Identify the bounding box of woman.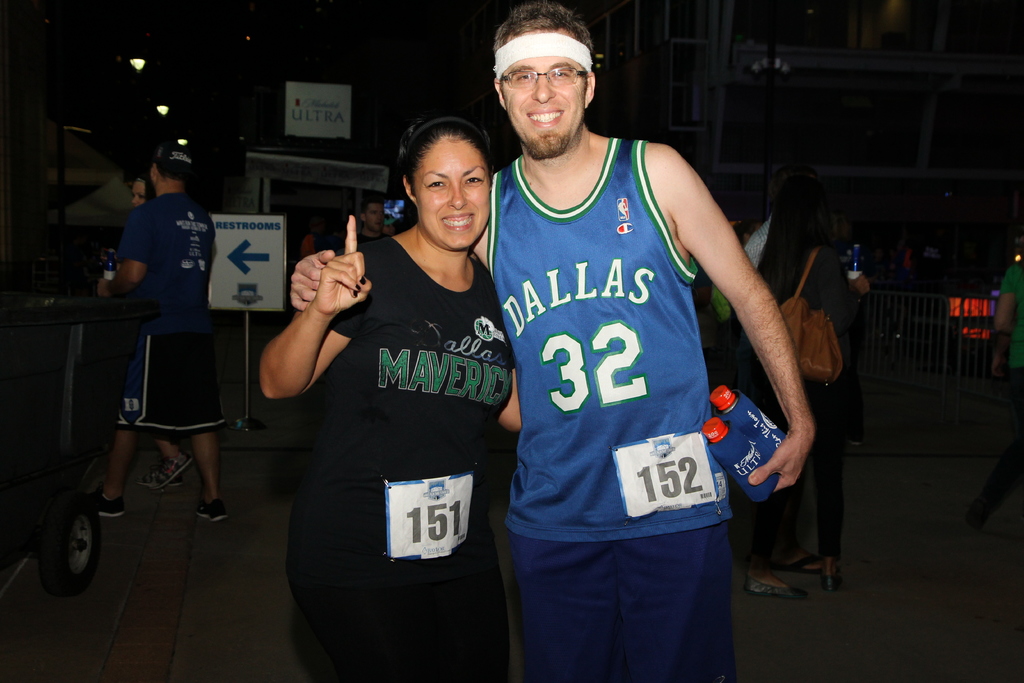
260 118 520 682.
